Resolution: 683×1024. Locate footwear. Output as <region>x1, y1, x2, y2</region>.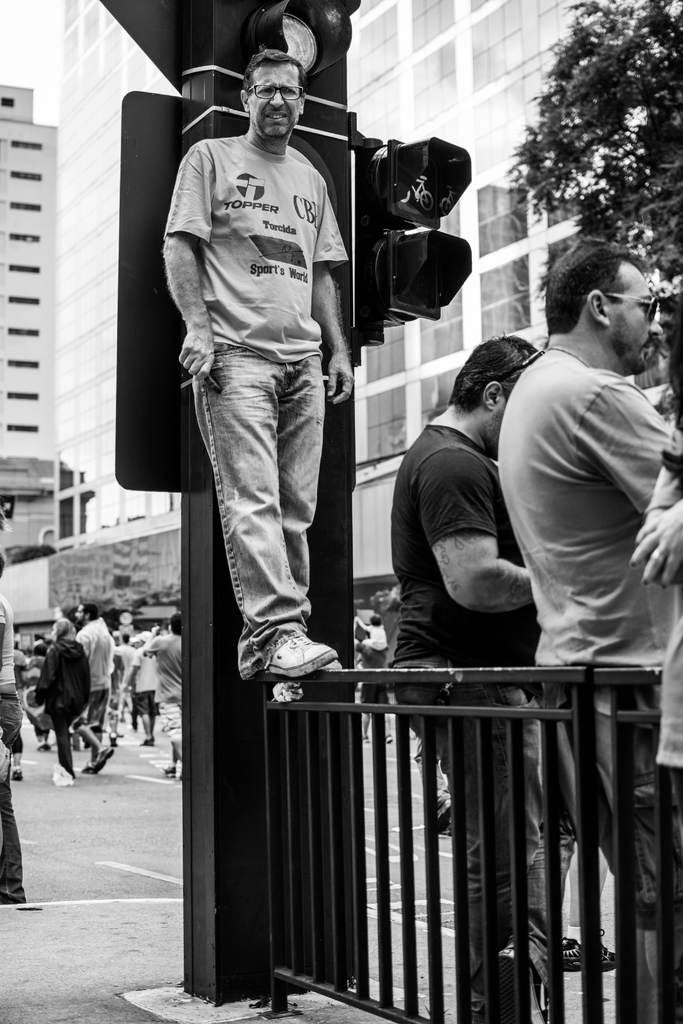
<region>162, 764, 173, 774</region>.
